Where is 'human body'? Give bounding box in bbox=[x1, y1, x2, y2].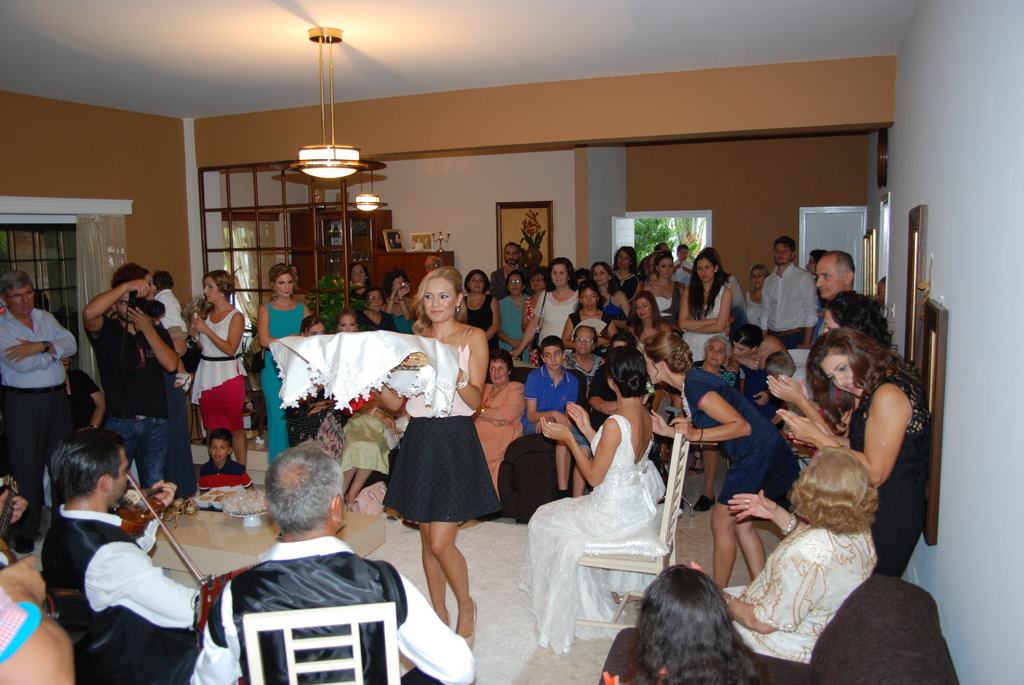
bbox=[139, 265, 189, 357].
